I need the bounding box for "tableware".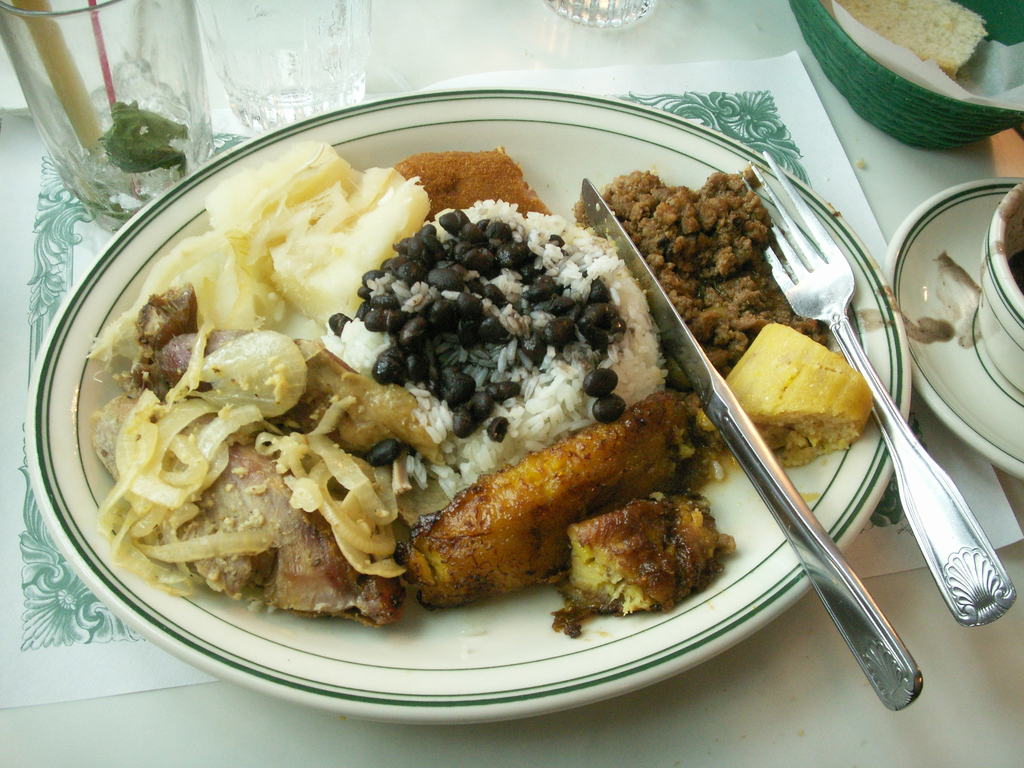
Here it is: pyautogui.locateOnScreen(731, 149, 1014, 627).
